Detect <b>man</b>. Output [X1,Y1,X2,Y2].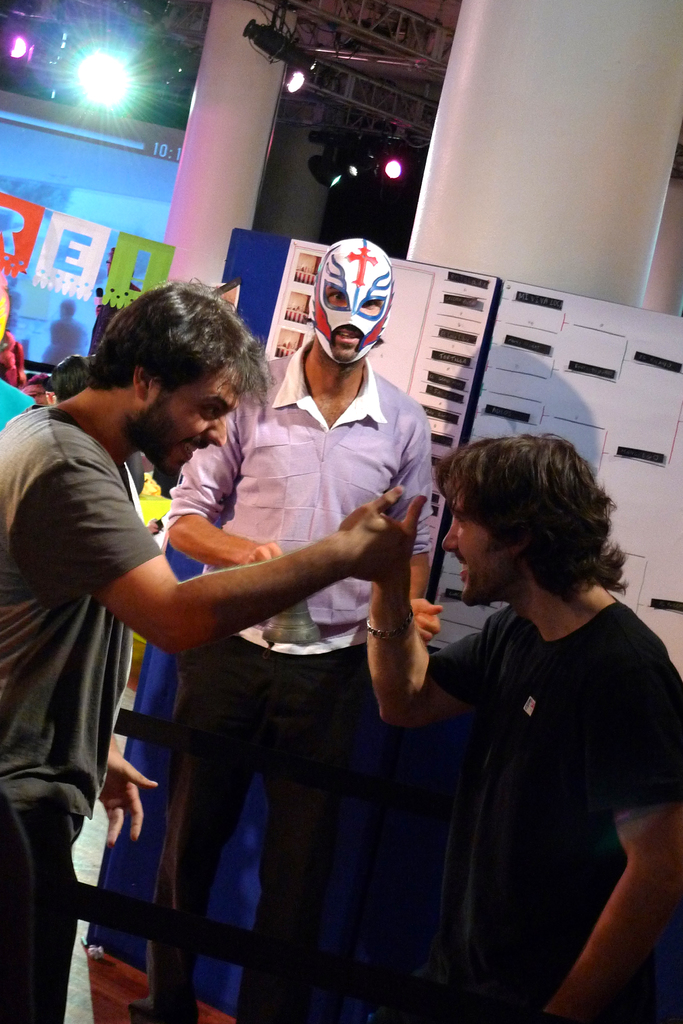
[0,273,409,1023].
